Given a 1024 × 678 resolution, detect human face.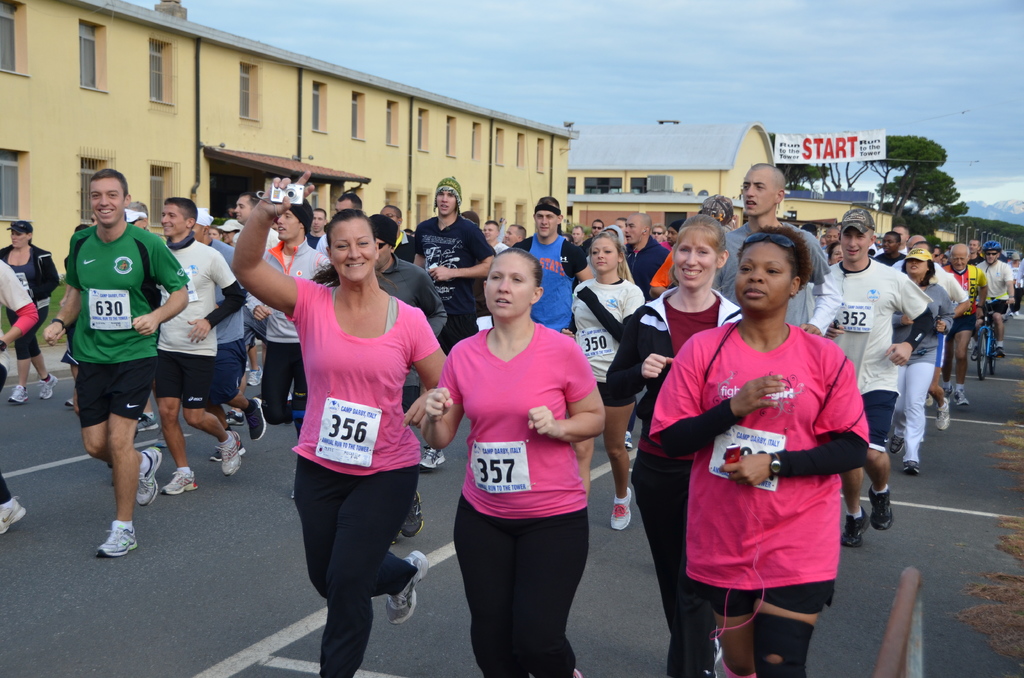
10,228,30,249.
